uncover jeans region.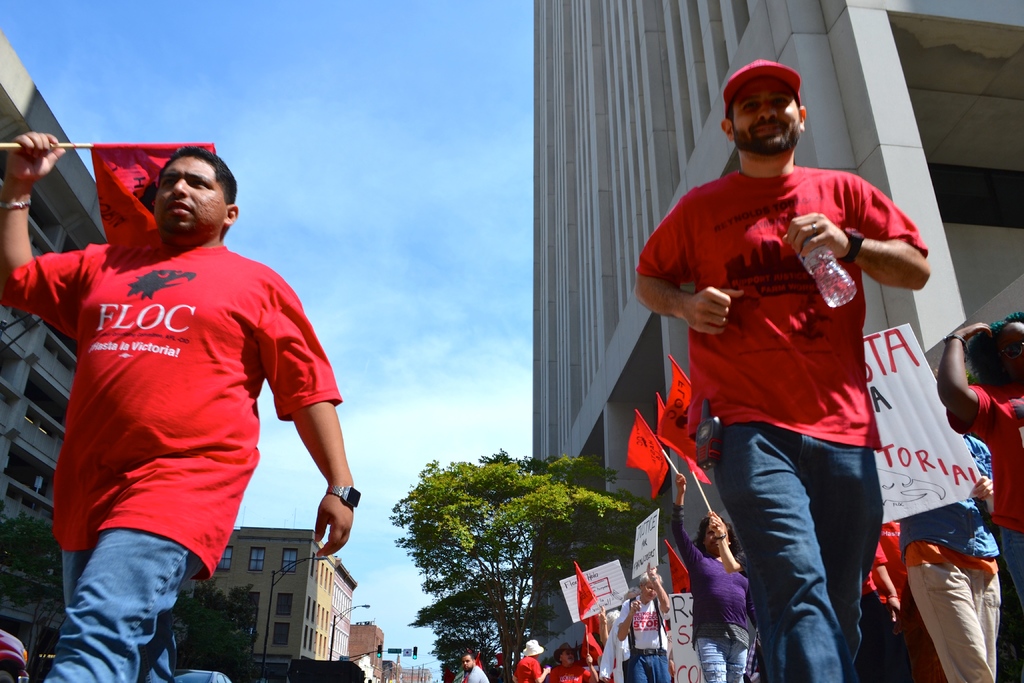
Uncovered: Rect(724, 413, 902, 670).
